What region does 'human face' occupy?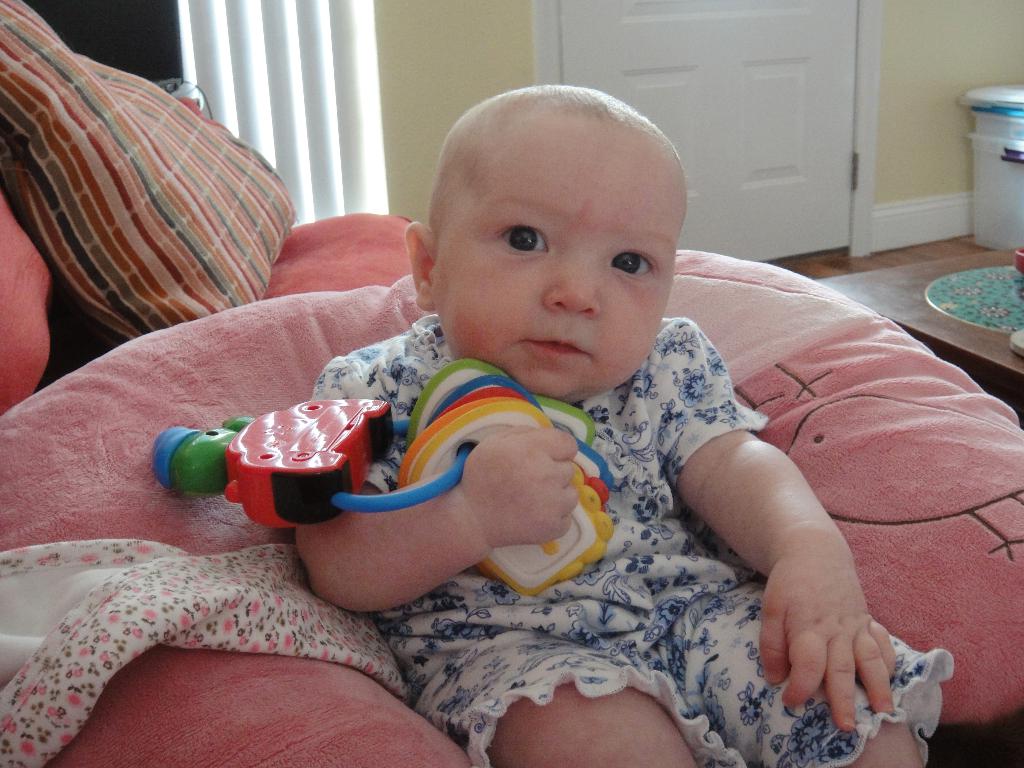
detection(439, 128, 687, 403).
